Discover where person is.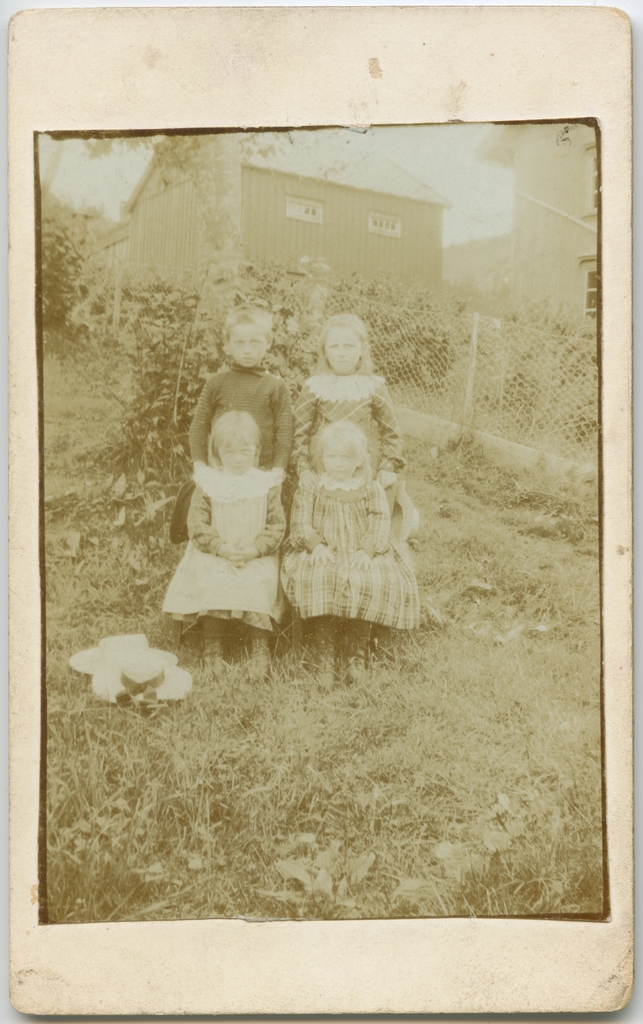
Discovered at 292/315/406/488.
